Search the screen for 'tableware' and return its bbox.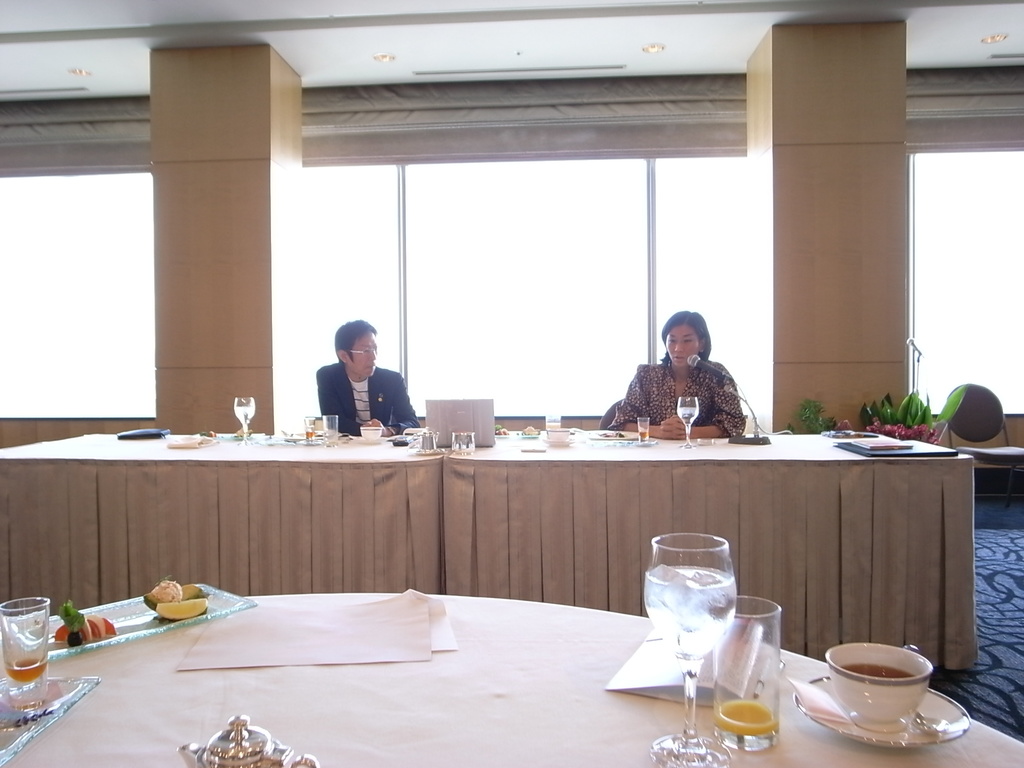
Found: region(169, 714, 317, 767).
